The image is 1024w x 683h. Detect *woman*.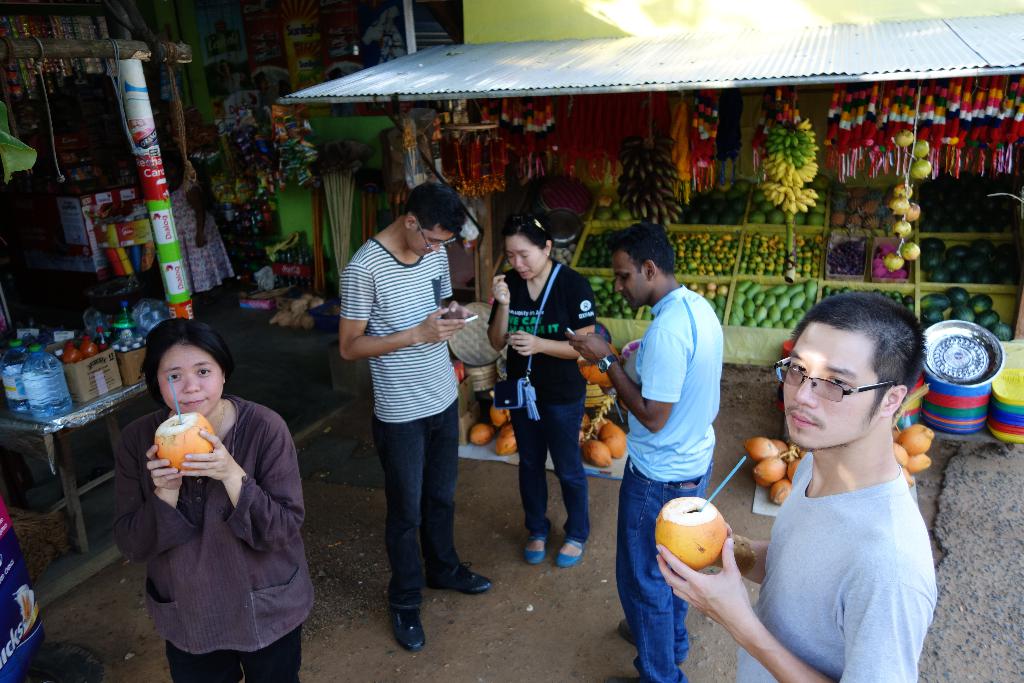
Detection: locate(121, 311, 310, 682).
